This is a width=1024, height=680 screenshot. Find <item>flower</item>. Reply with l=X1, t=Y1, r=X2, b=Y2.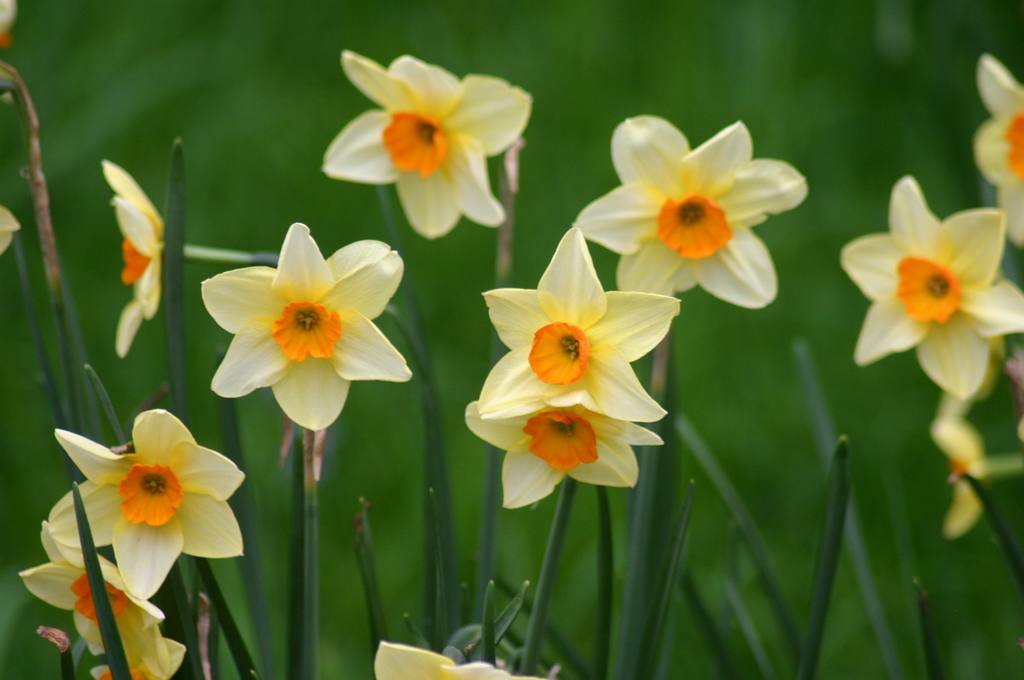
l=19, t=523, r=168, b=678.
